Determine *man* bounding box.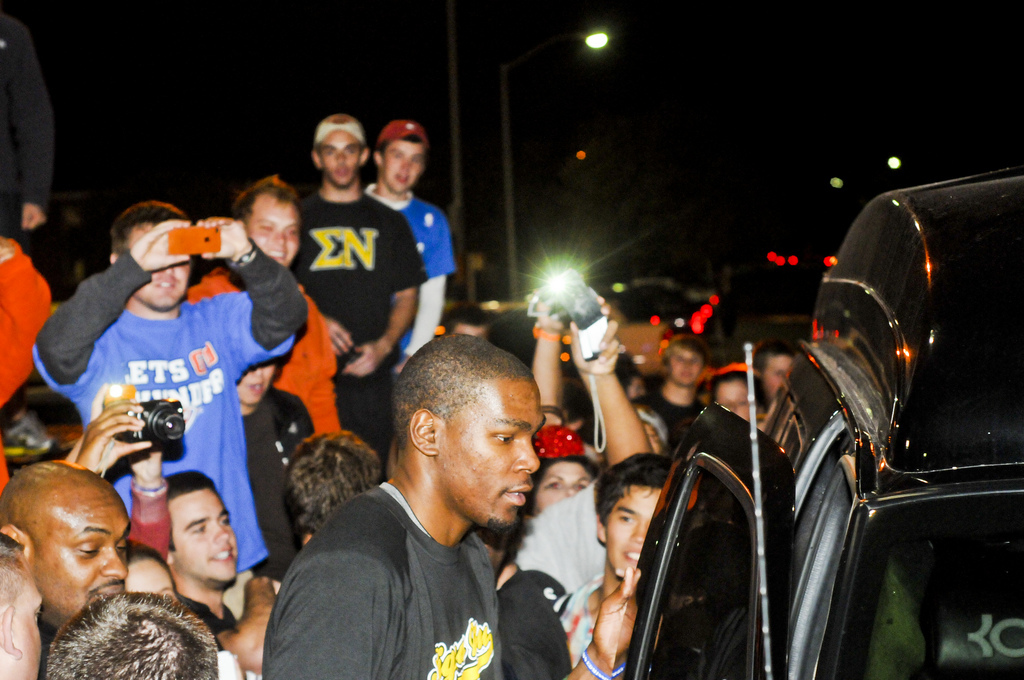
Determined: [186, 174, 339, 441].
